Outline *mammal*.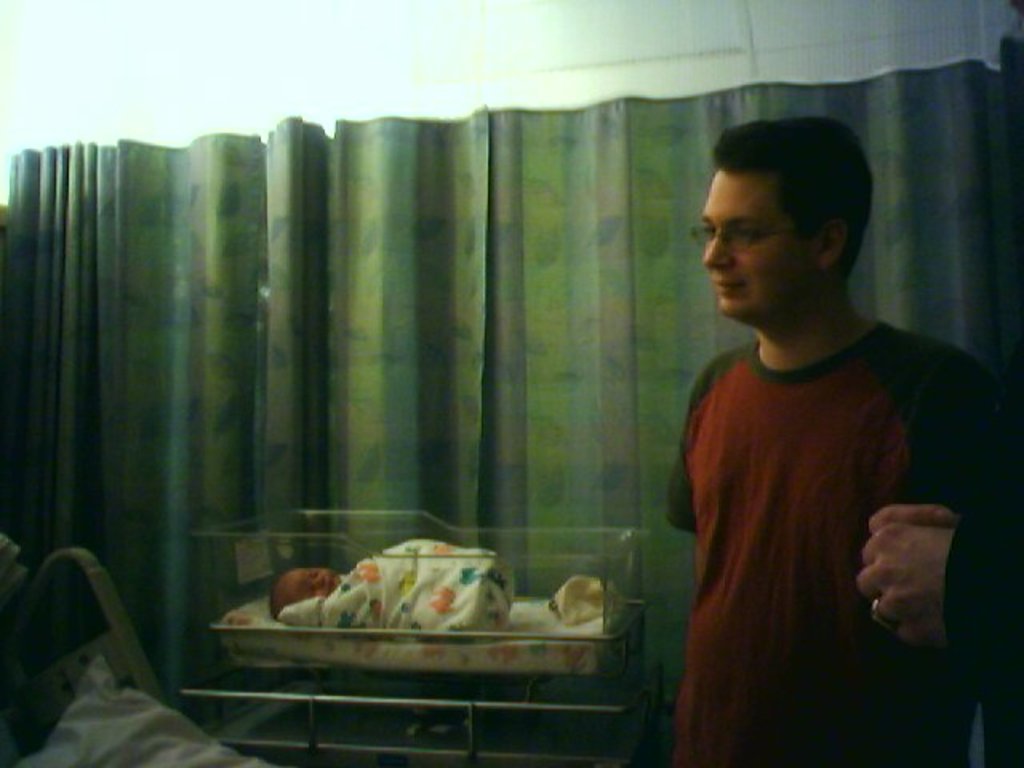
Outline: (267, 566, 350, 626).
